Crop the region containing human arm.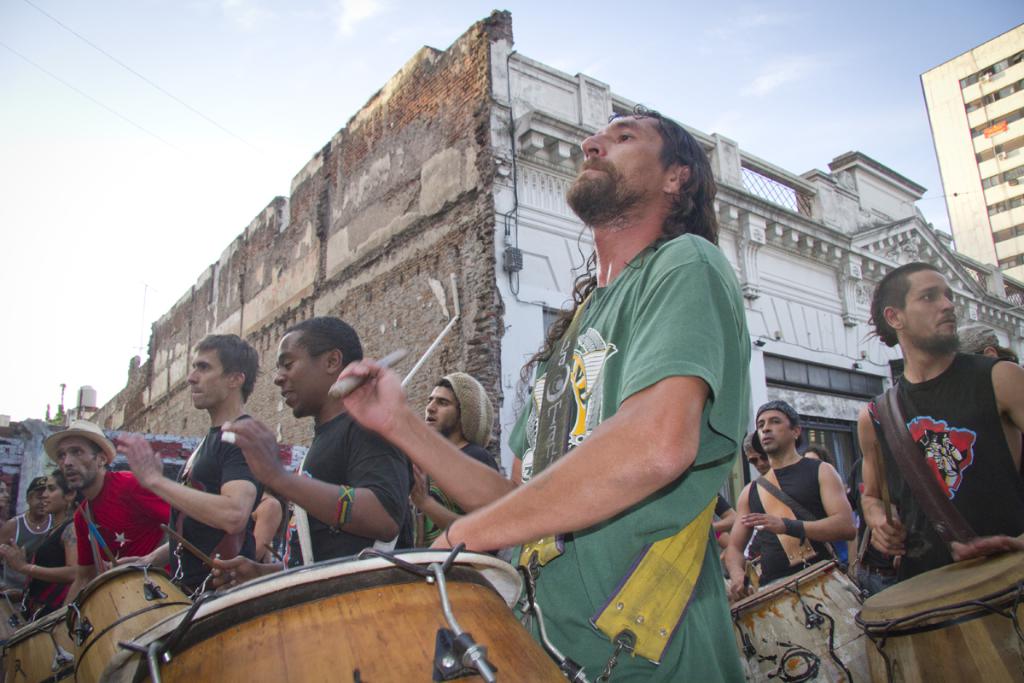
Crop region: box(734, 459, 872, 540).
